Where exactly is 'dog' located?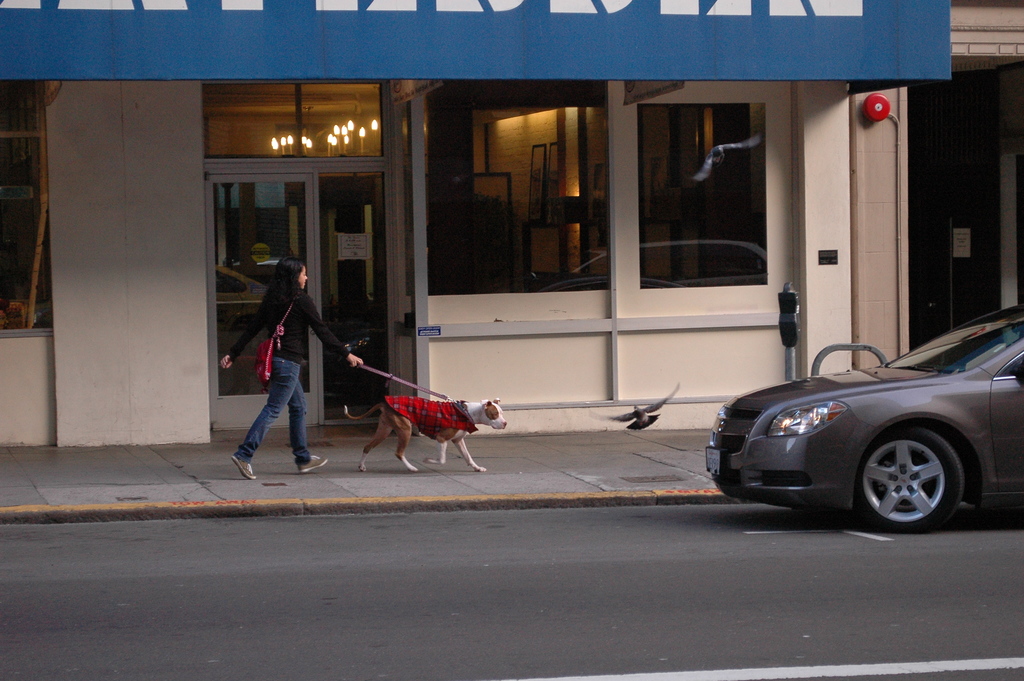
Its bounding box is box=[346, 397, 509, 473].
